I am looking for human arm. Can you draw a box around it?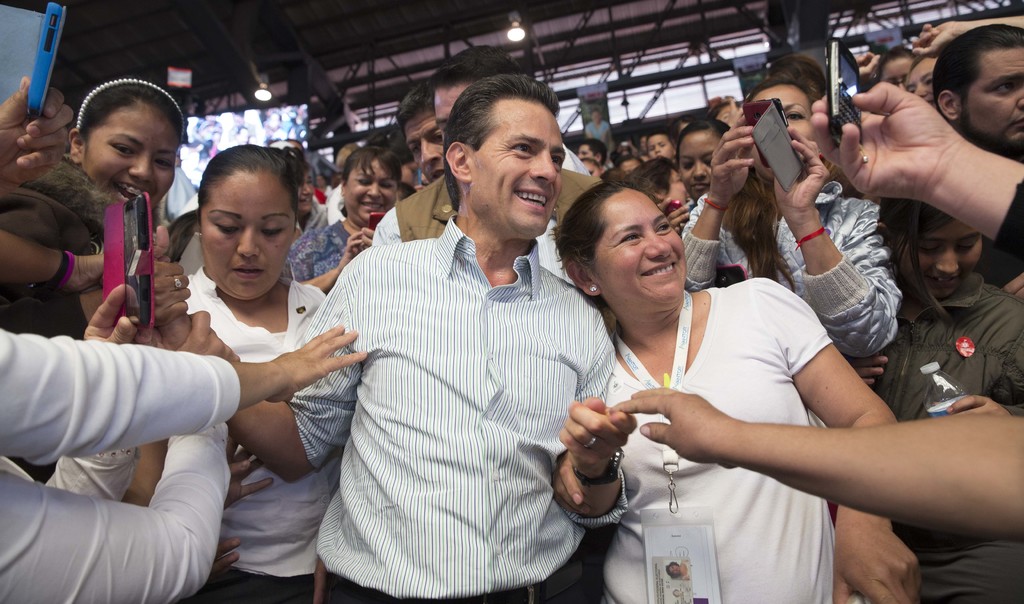
Sure, the bounding box is l=612, t=375, r=1023, b=541.
